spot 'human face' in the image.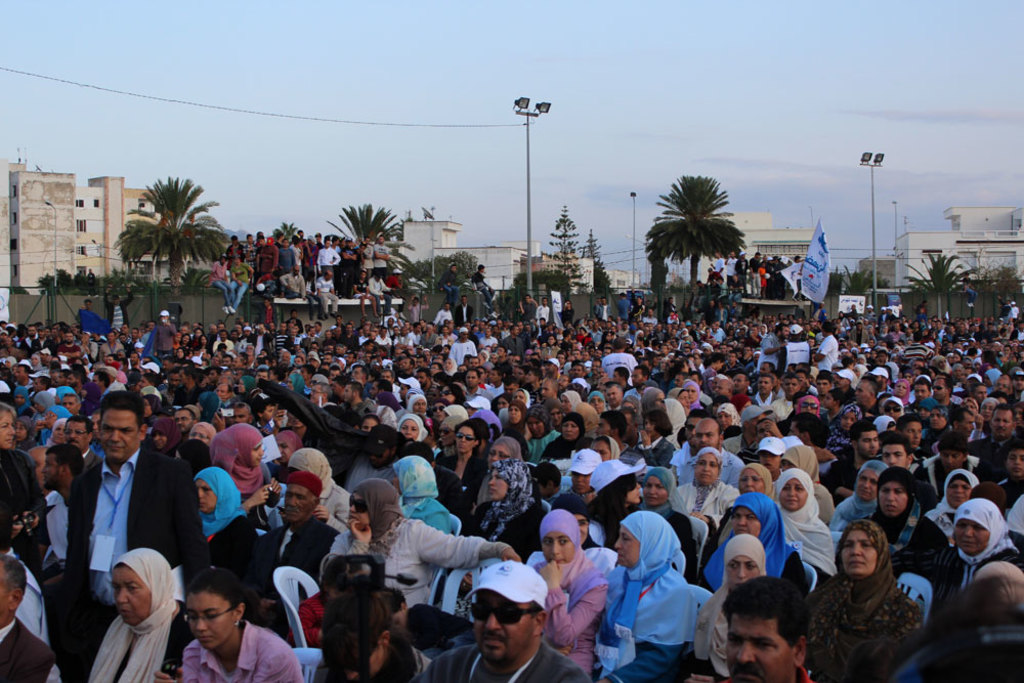
'human face' found at (x1=723, y1=555, x2=759, y2=592).
